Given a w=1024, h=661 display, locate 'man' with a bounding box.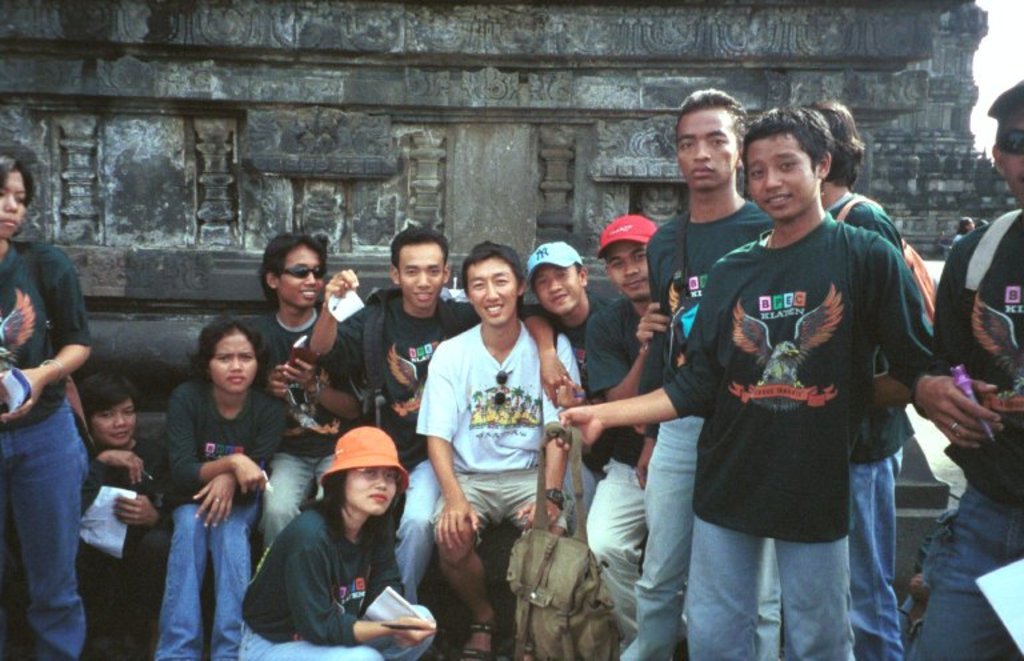
Located: locate(555, 103, 936, 660).
